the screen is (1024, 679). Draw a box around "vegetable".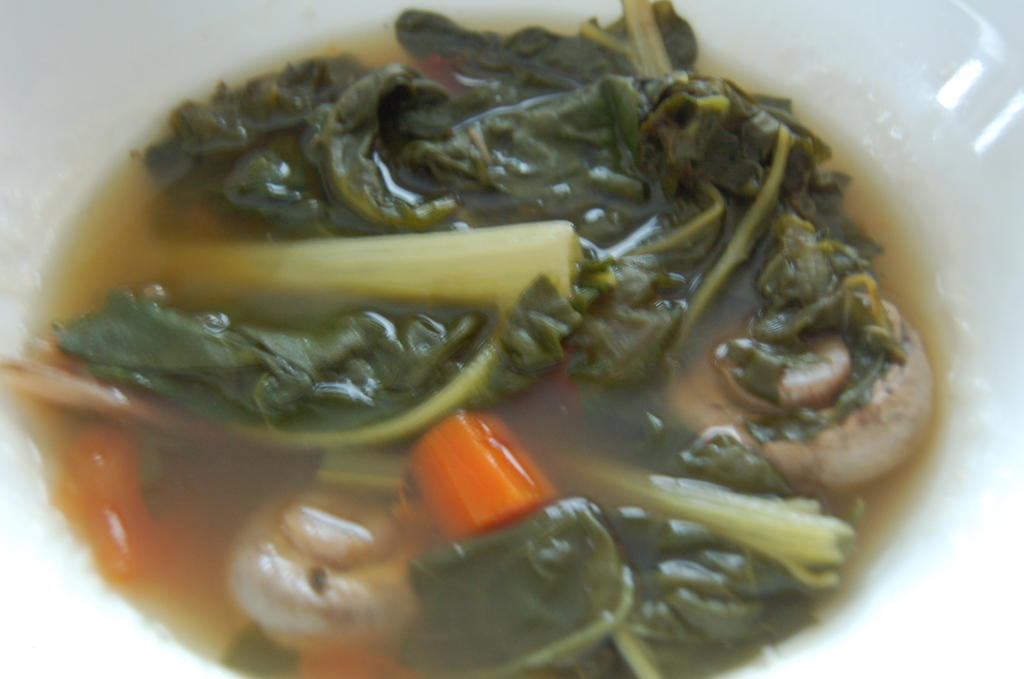
x1=404, y1=410, x2=554, y2=539.
